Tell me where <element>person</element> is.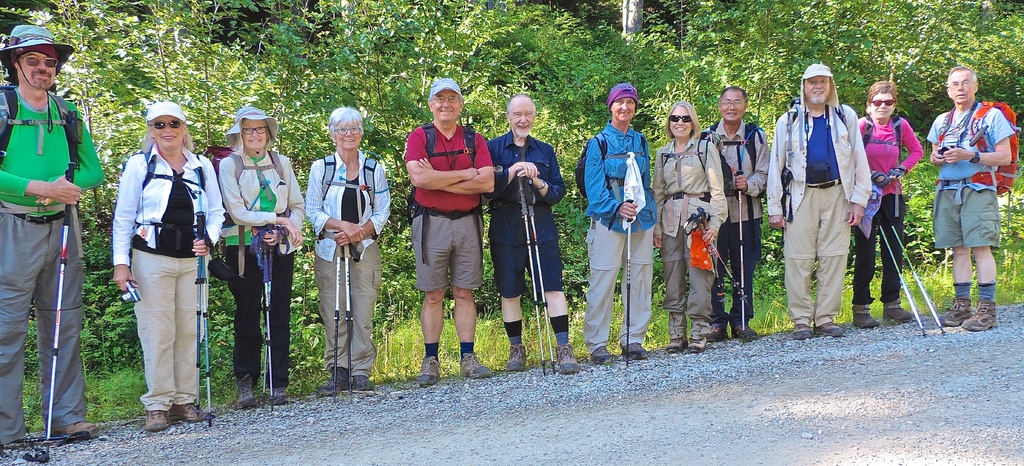
<element>person</element> is at (652,99,730,352).
